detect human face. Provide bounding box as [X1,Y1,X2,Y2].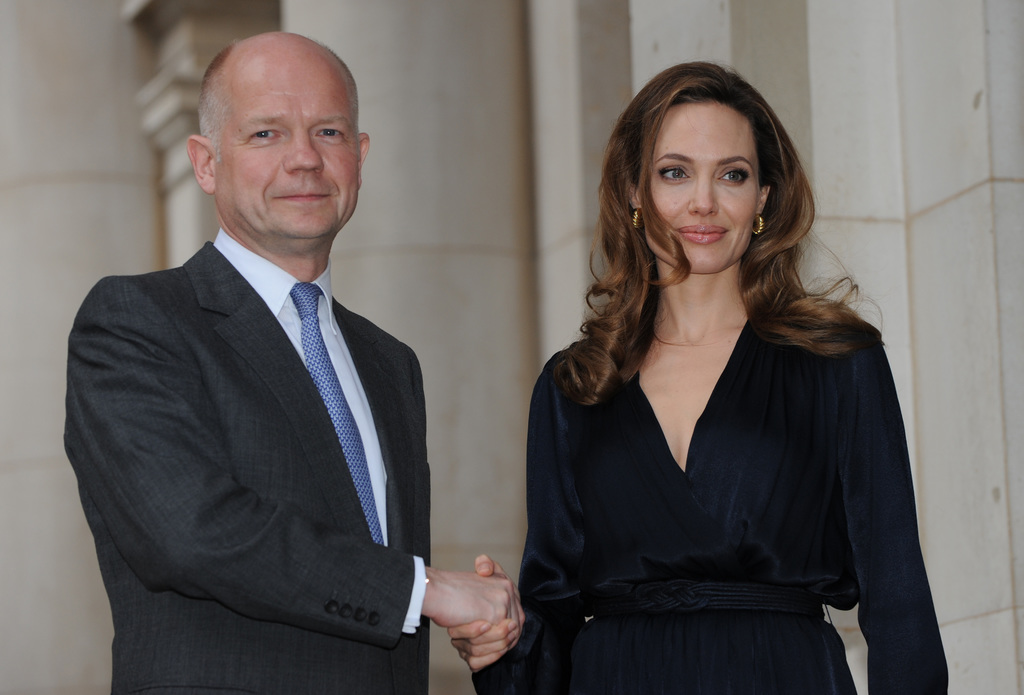
[650,95,758,271].
